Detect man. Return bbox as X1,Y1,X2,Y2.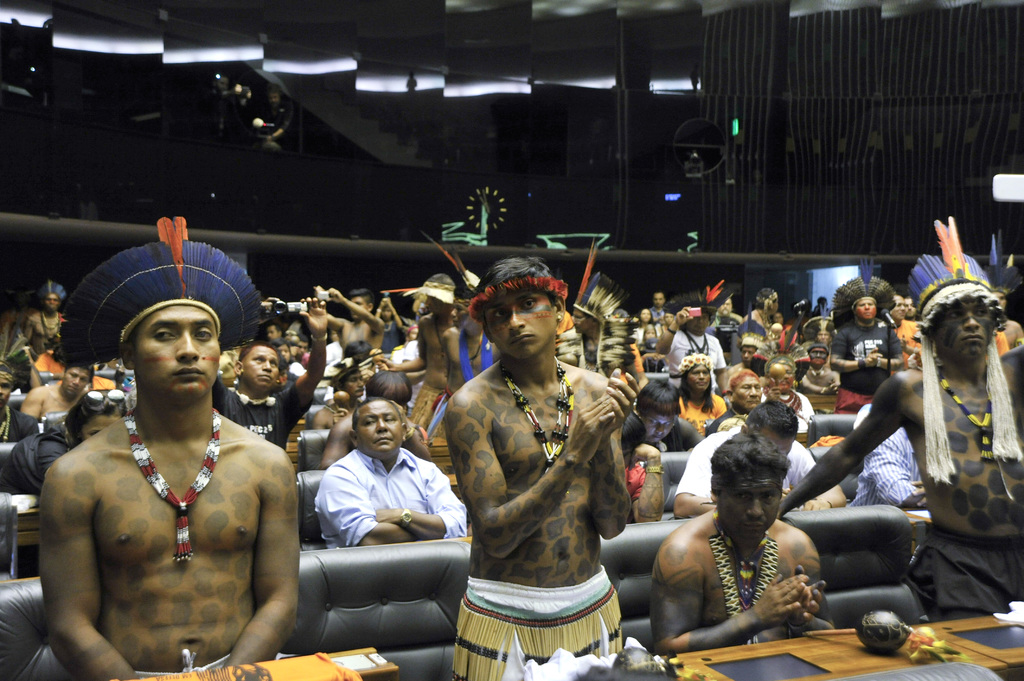
427,288,502,435.
